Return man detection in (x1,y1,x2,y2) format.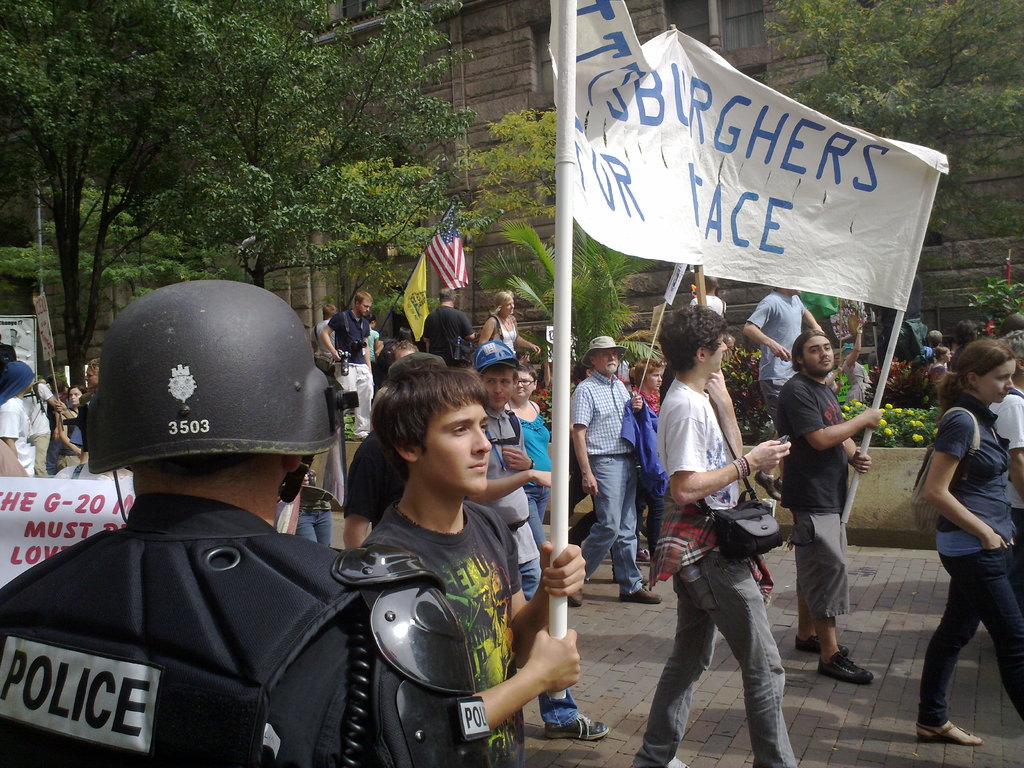
(424,285,479,372).
